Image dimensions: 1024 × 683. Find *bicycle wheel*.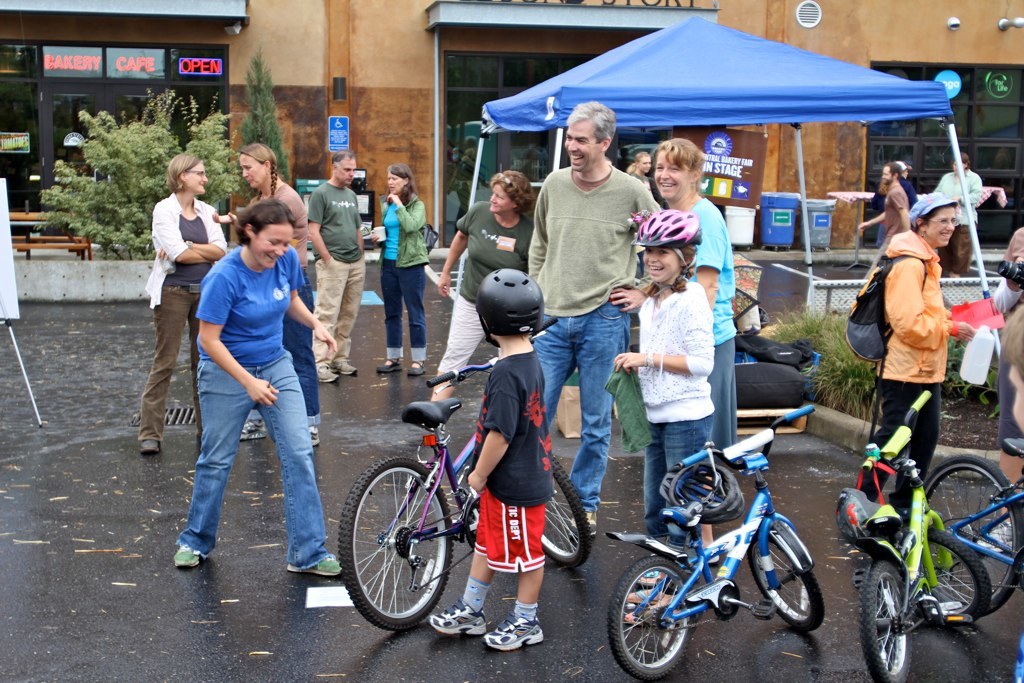
[x1=923, y1=453, x2=1023, y2=619].
